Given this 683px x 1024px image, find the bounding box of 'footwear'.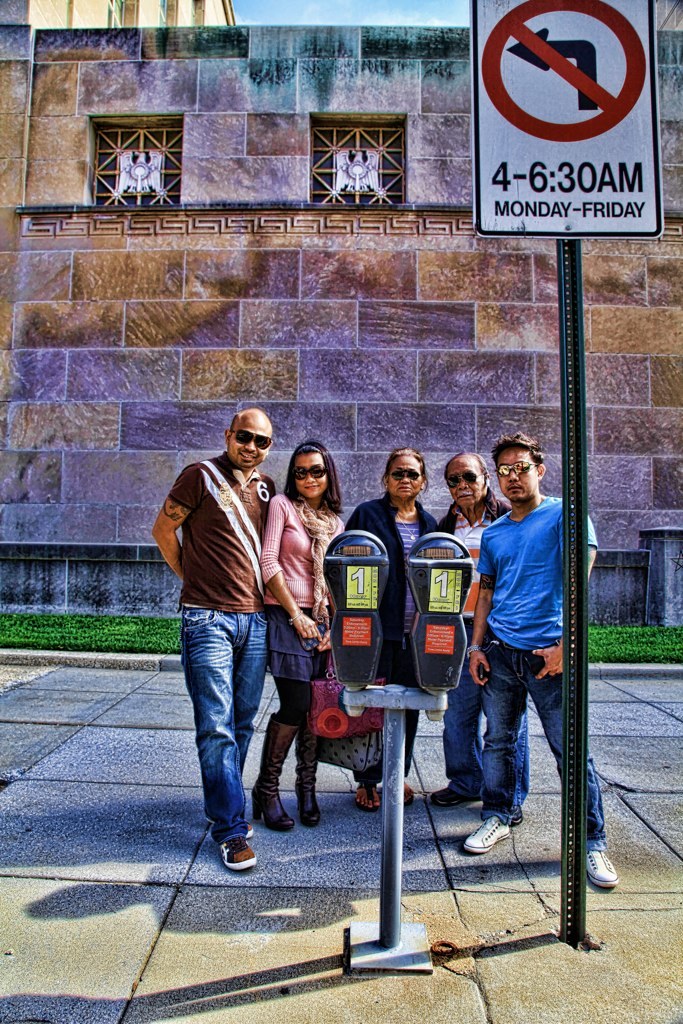
crop(479, 803, 524, 828).
